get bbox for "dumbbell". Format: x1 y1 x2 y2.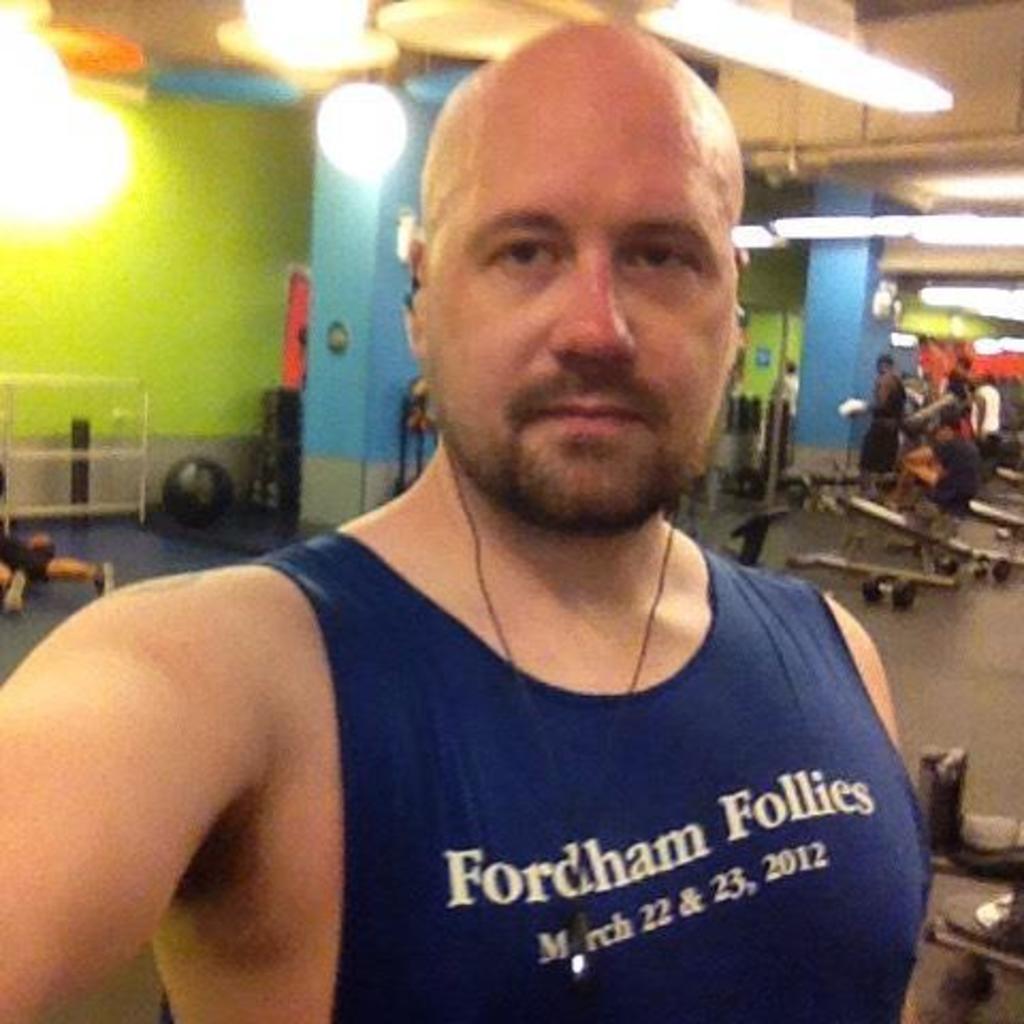
934 546 958 576.
